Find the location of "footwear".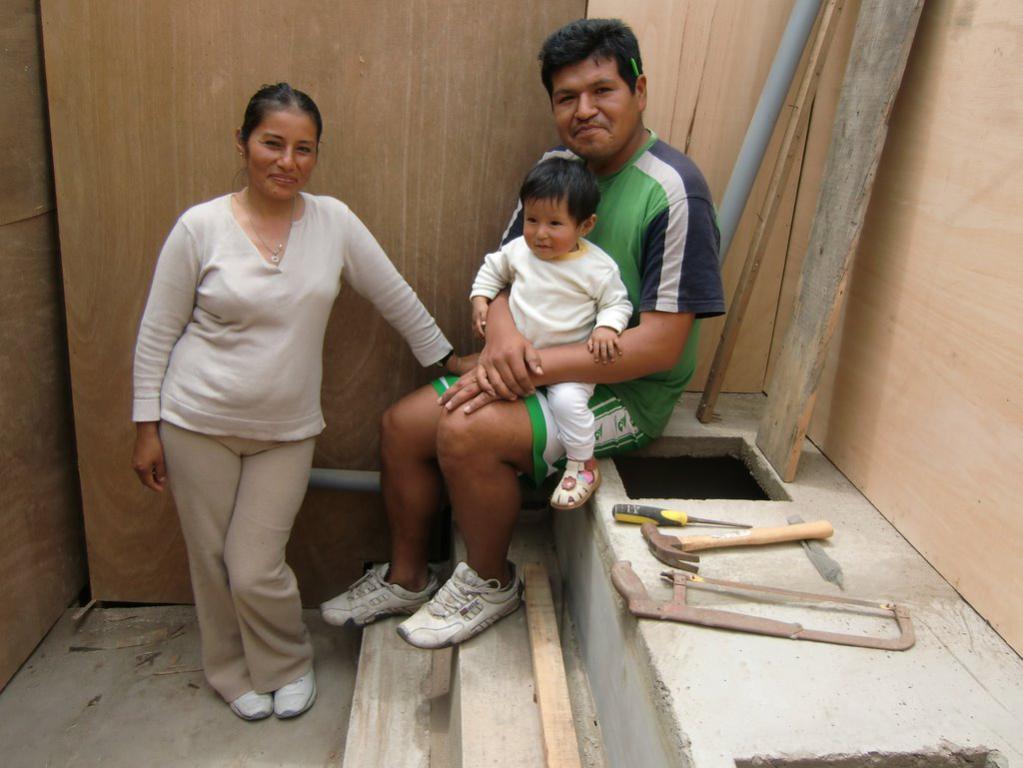
Location: detection(276, 669, 320, 719).
